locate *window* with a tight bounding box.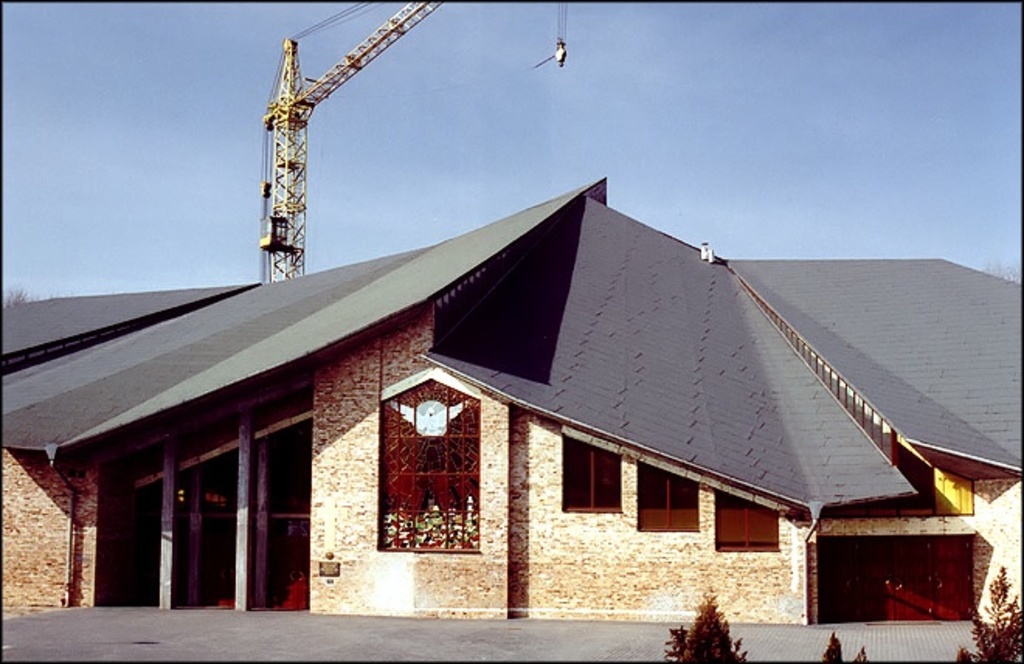
<bbox>555, 434, 618, 510</bbox>.
